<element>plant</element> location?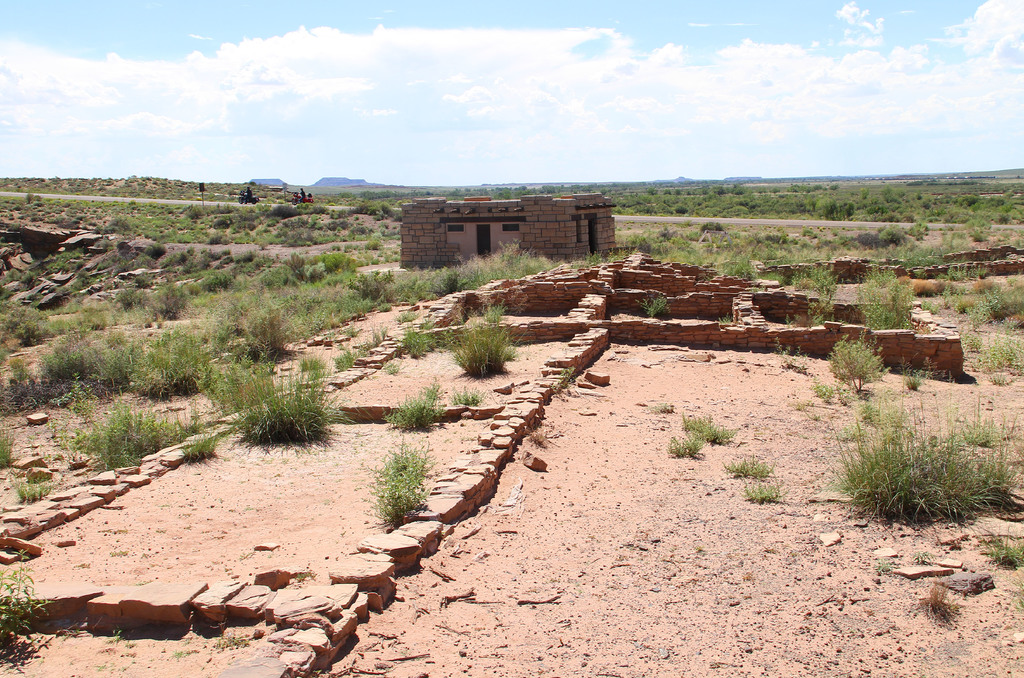
{"x1": 295, "y1": 270, "x2": 391, "y2": 343}
